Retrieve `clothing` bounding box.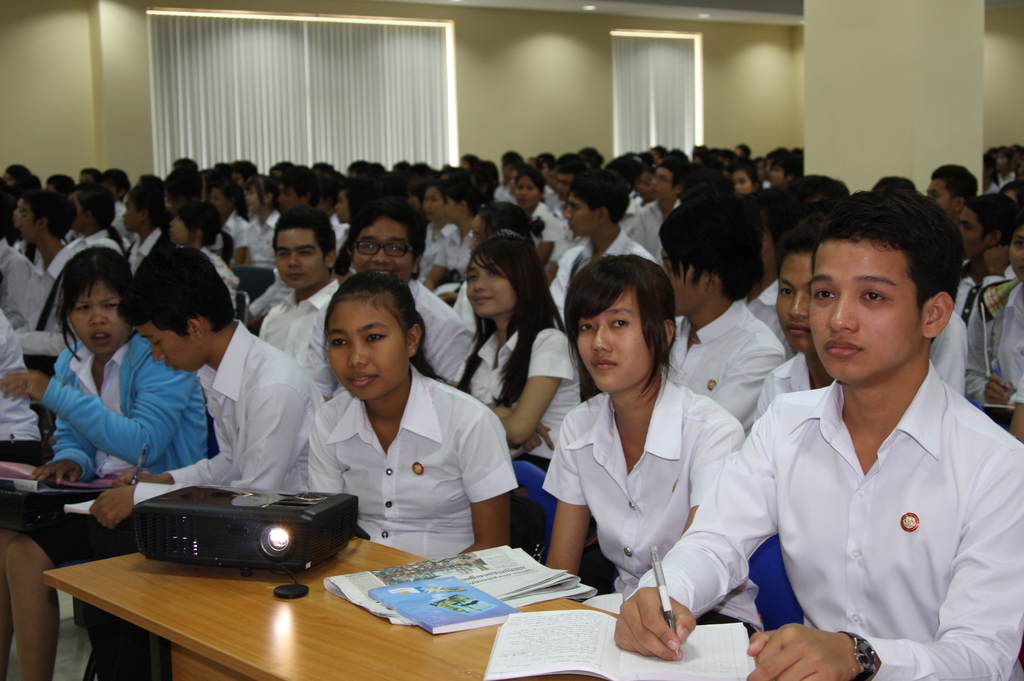
Bounding box: pyautogui.locateOnScreen(563, 356, 723, 623).
